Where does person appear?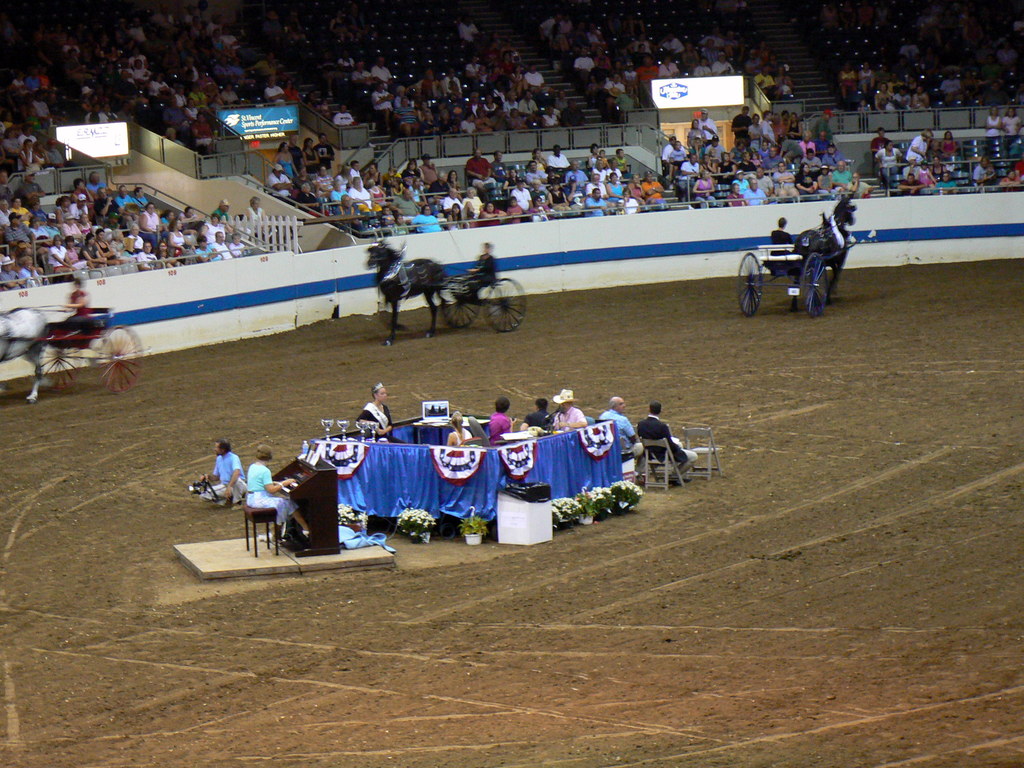
Appears at [424,156,440,184].
